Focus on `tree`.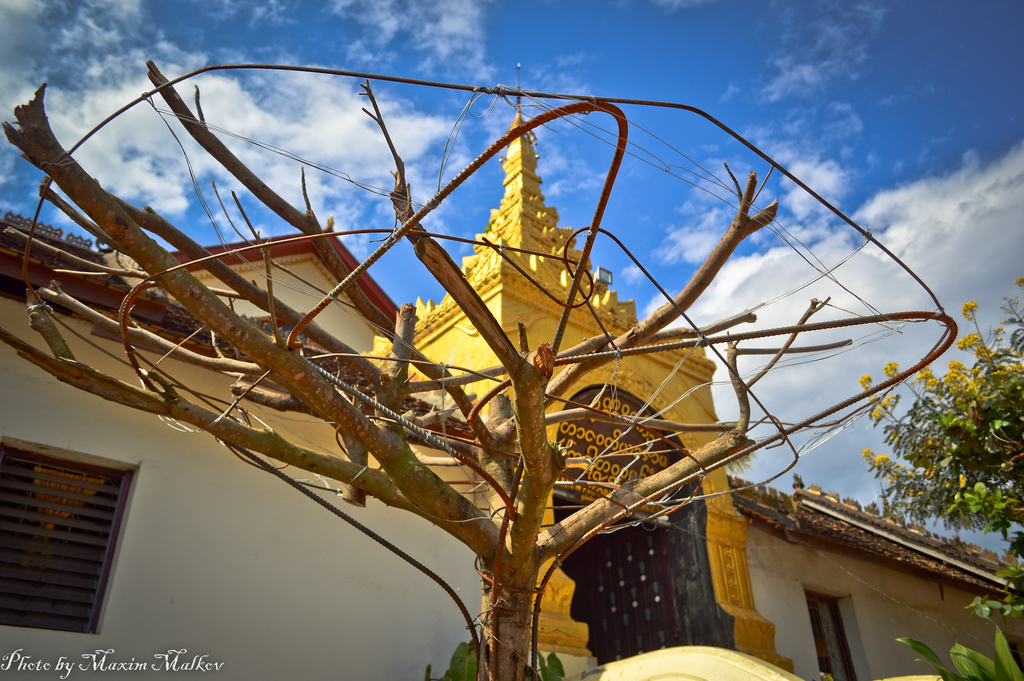
Focused at bbox=(0, 54, 955, 680).
